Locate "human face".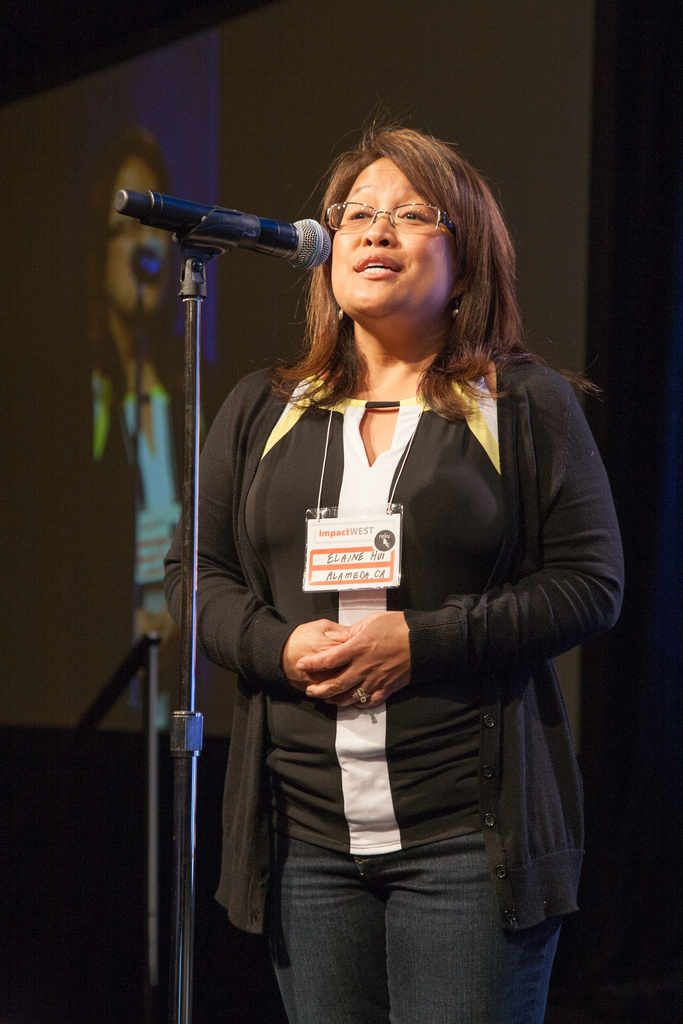
Bounding box: 336,160,451,312.
